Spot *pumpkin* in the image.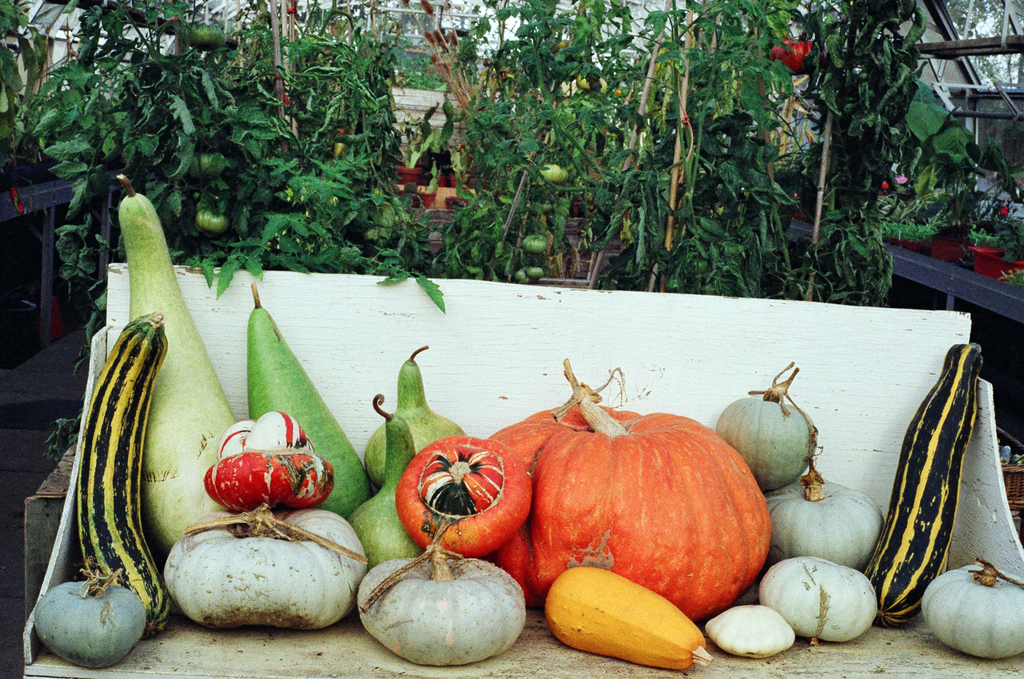
*pumpkin* found at Rect(759, 554, 879, 644).
